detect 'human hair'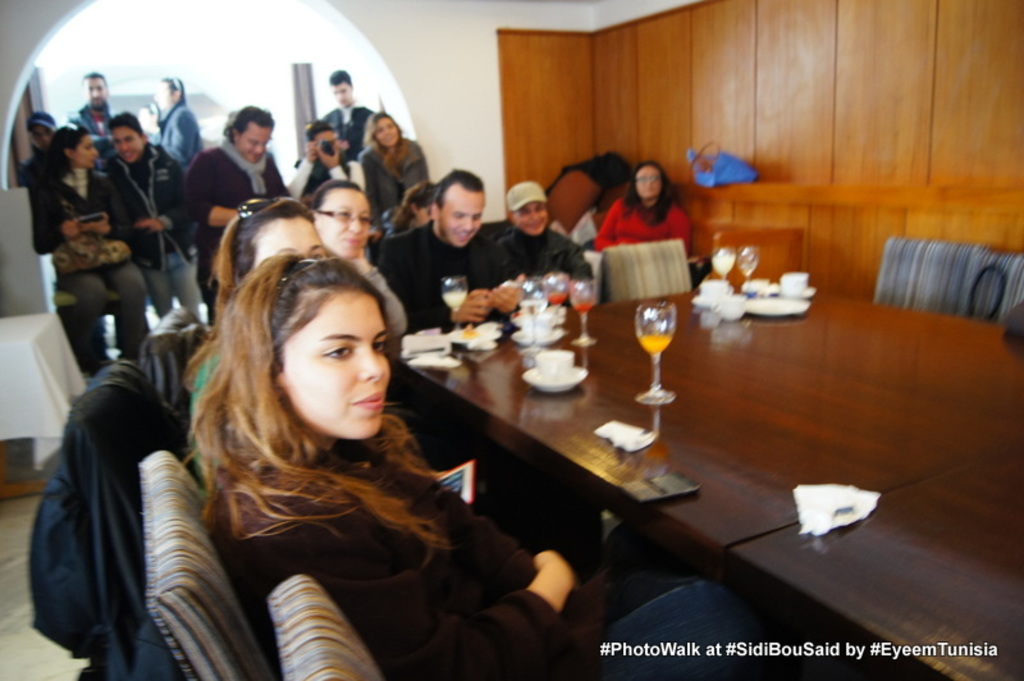
x1=227, y1=193, x2=316, y2=289
